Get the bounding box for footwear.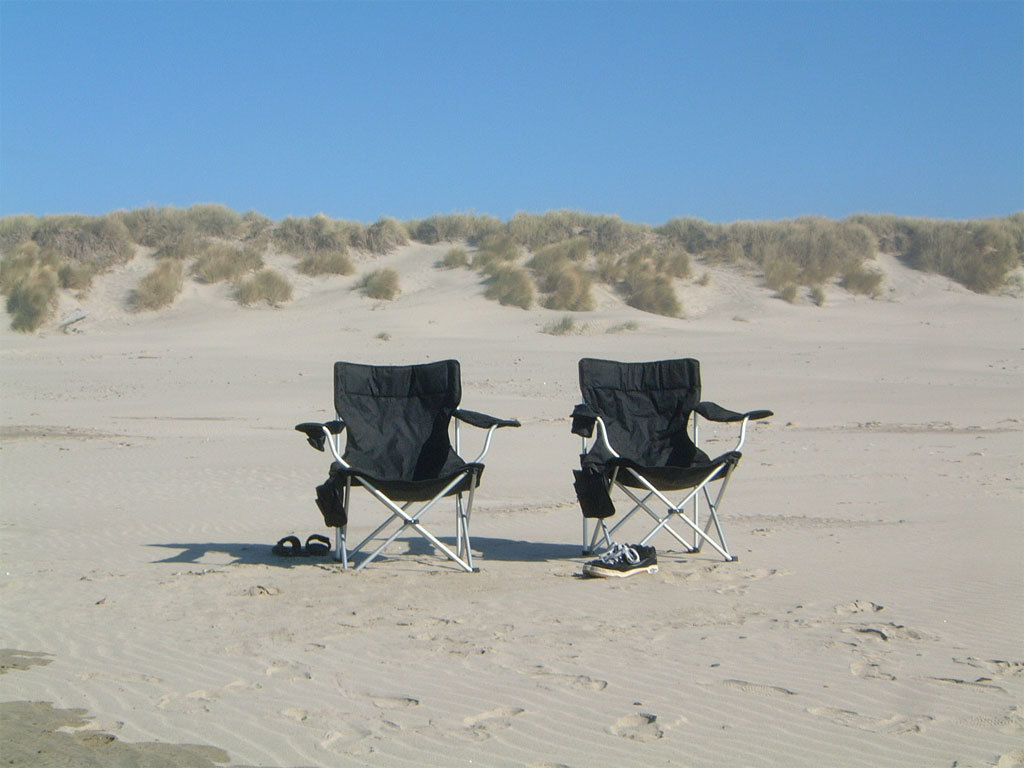
577/539/617/574.
